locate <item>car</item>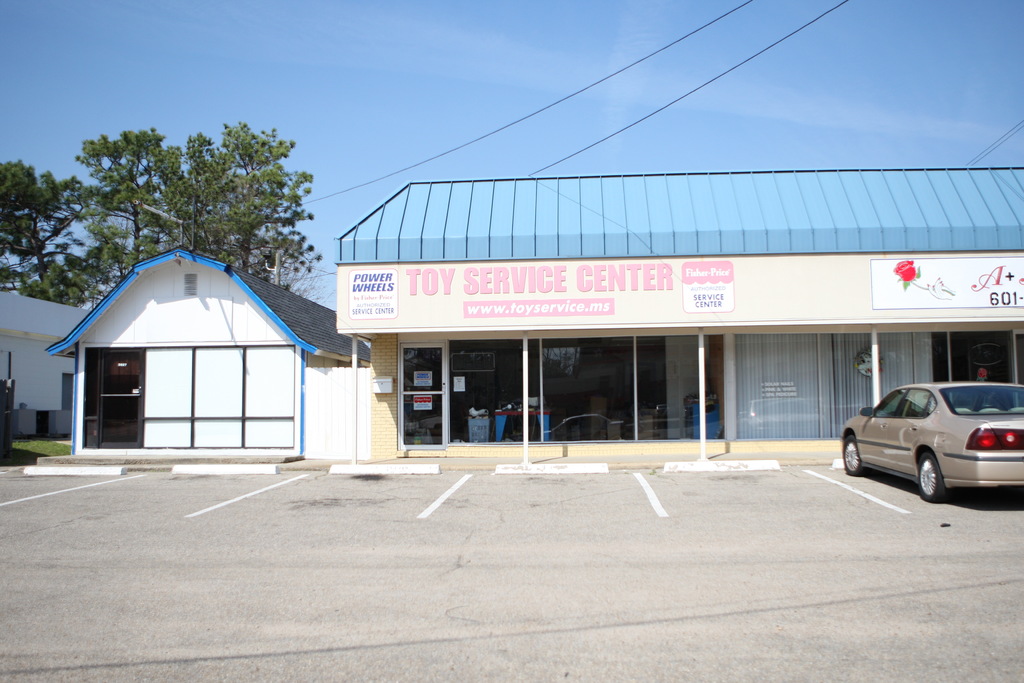
l=842, t=386, r=1023, b=500
